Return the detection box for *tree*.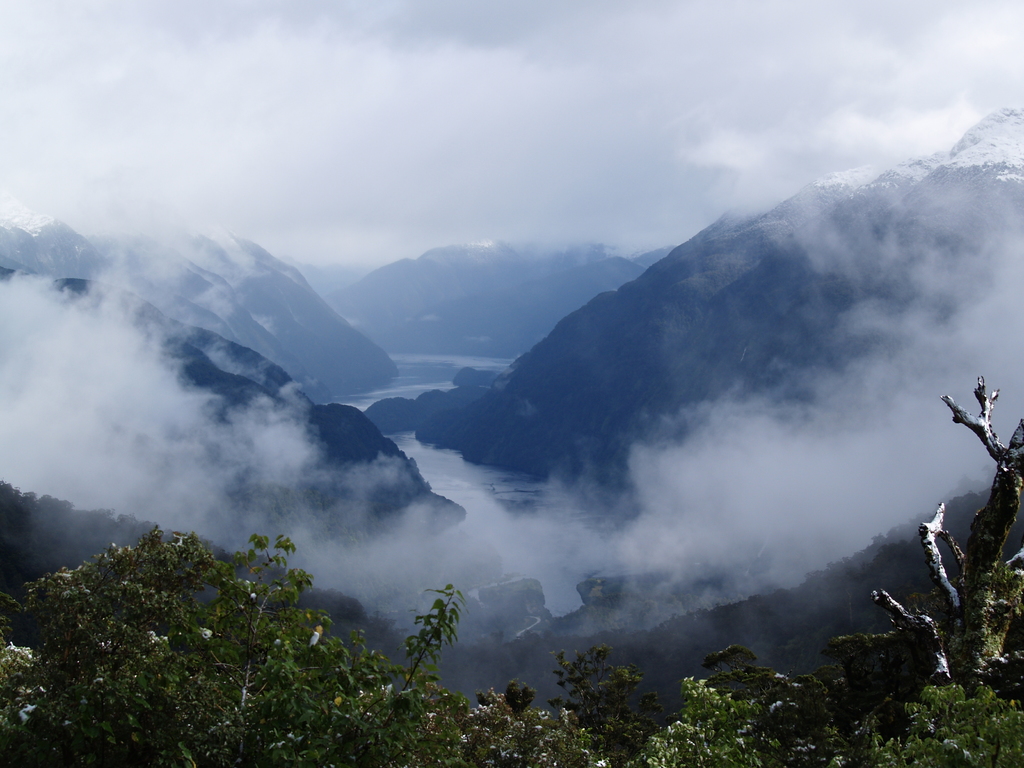
left=865, top=369, right=1023, bottom=709.
